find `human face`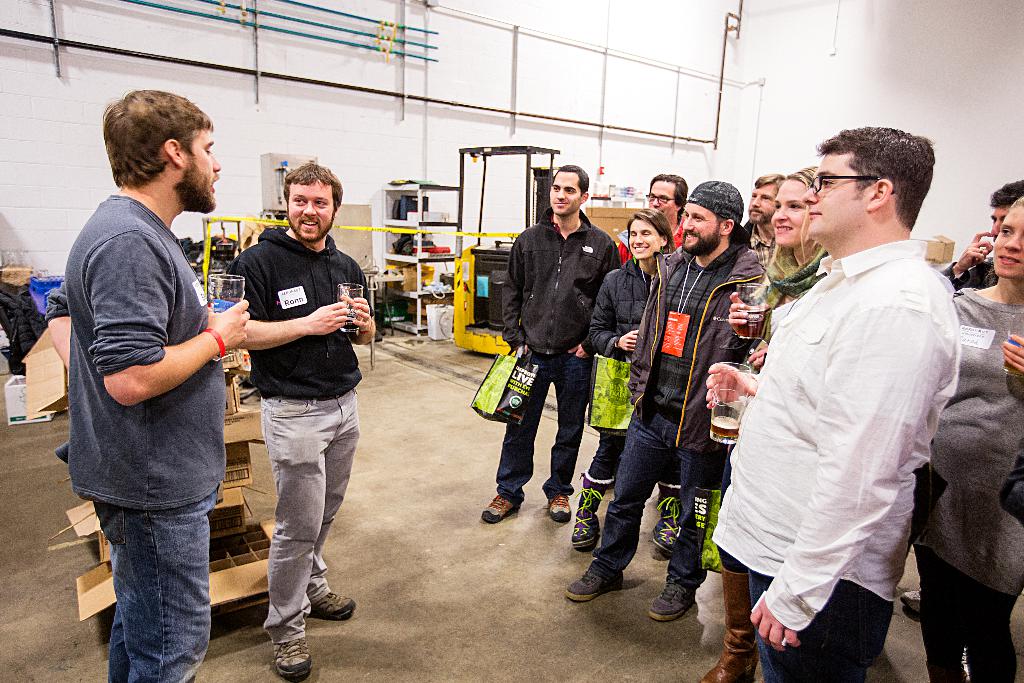
pyautogui.locateOnScreen(548, 171, 579, 213)
